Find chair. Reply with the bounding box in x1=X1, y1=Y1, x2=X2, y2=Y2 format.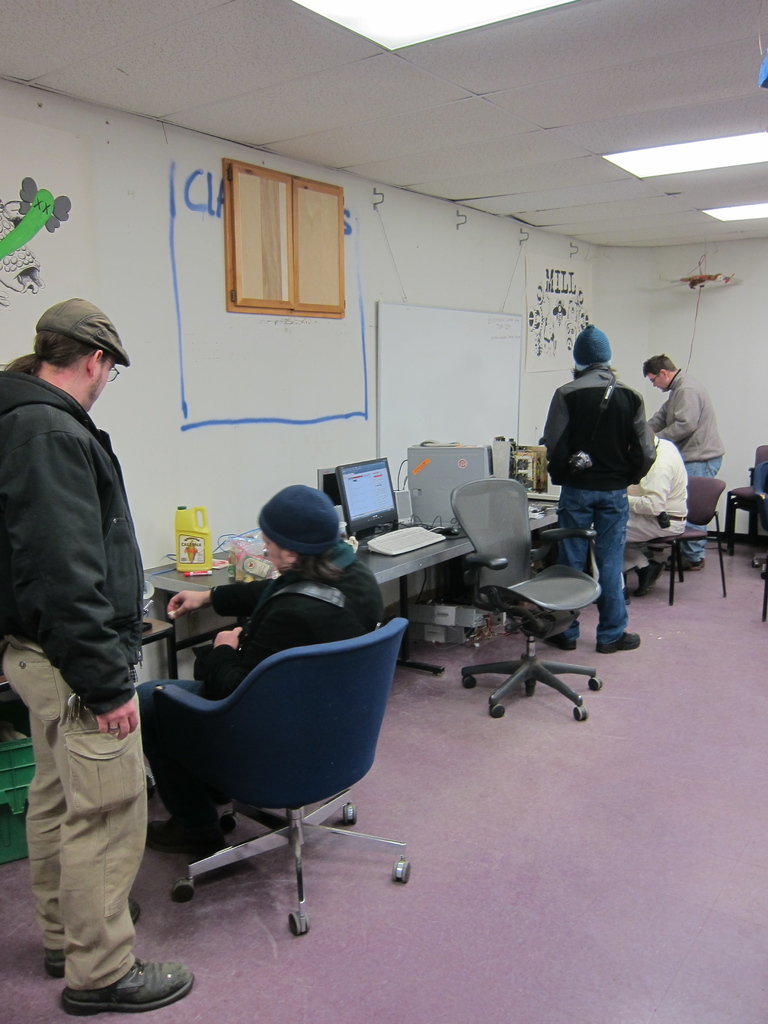
x1=636, y1=476, x2=730, y2=612.
